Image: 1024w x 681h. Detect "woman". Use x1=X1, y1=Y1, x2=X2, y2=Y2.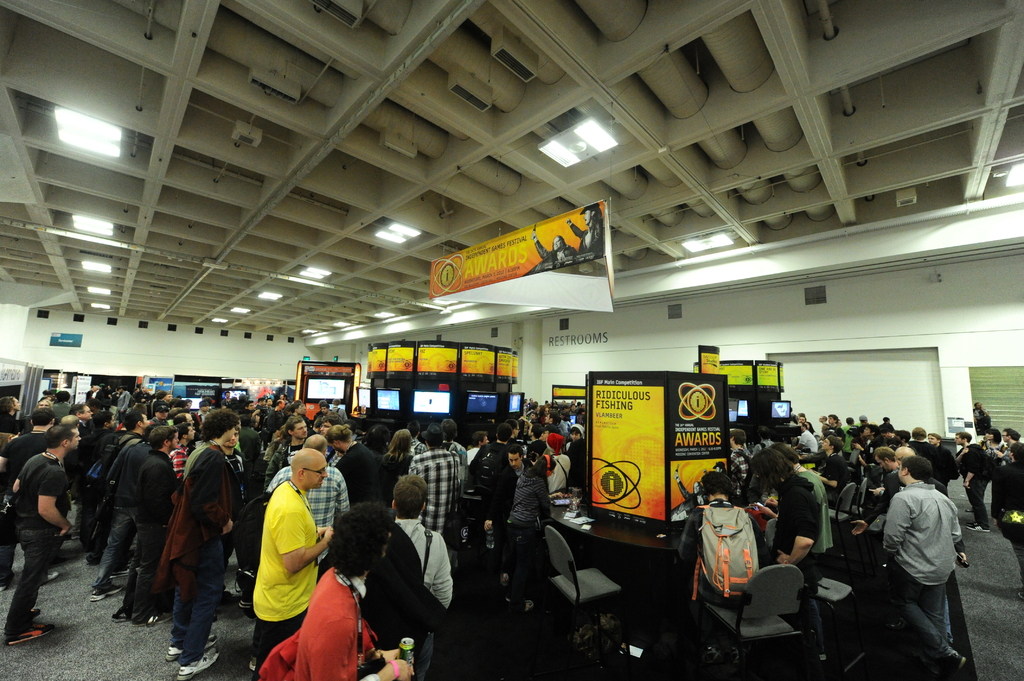
x1=977, y1=429, x2=1006, y2=520.
